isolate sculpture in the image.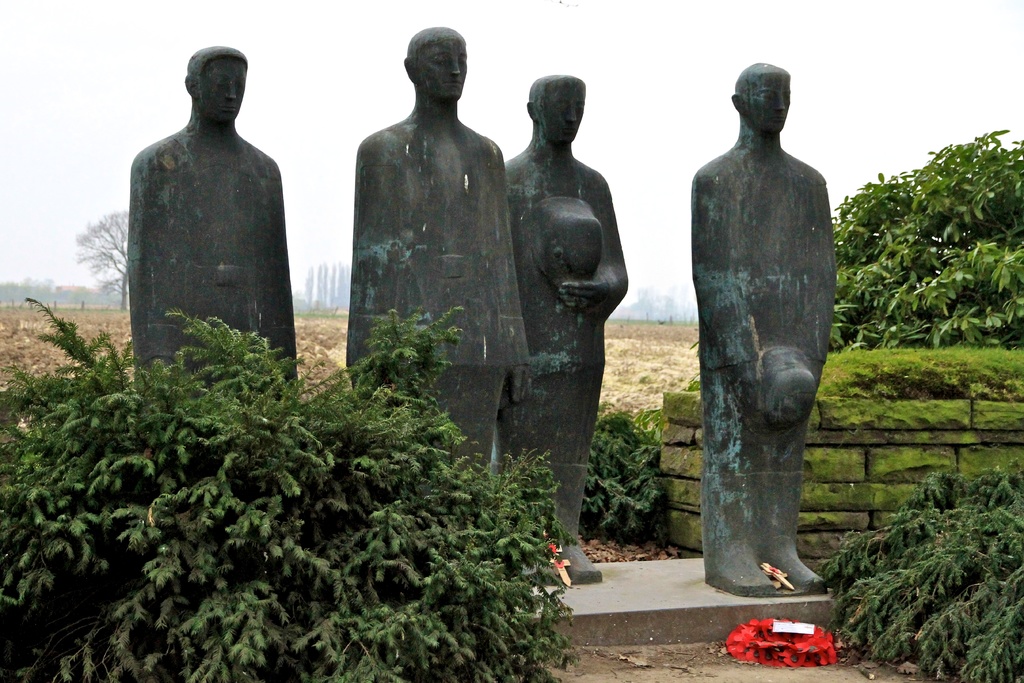
Isolated region: region(126, 40, 300, 414).
